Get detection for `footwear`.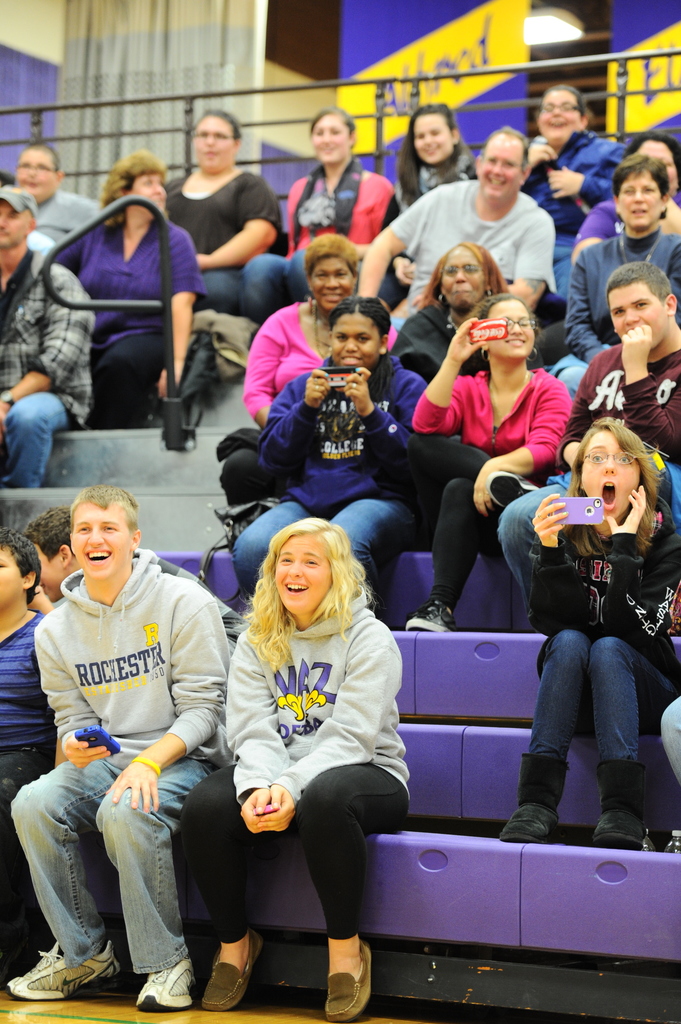
Detection: region(501, 737, 557, 847).
